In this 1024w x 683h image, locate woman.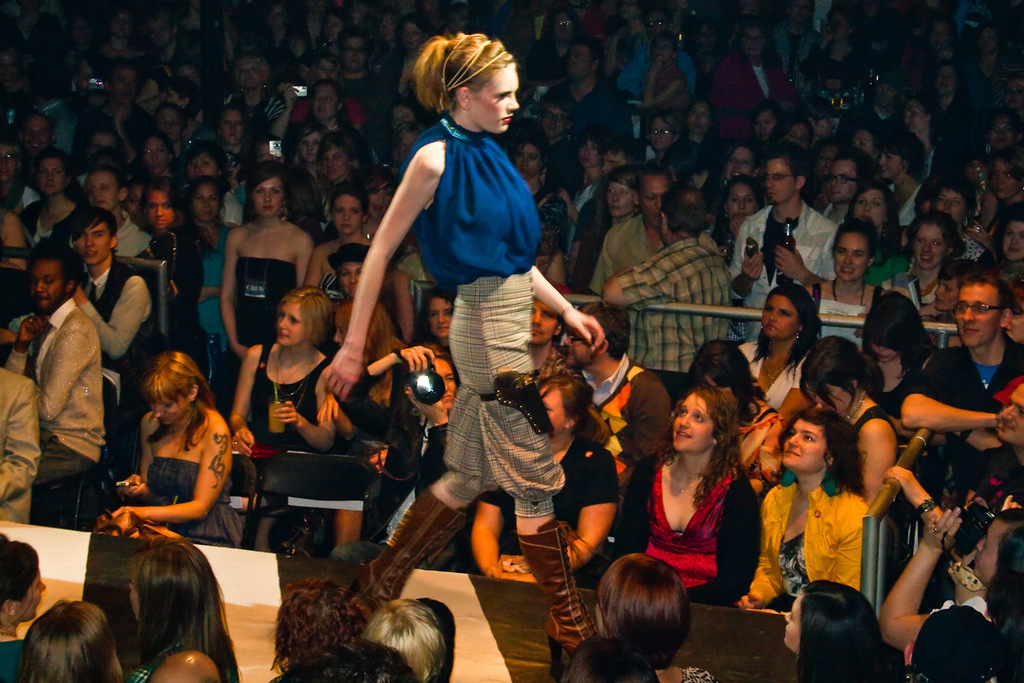
Bounding box: 521, 0, 587, 85.
